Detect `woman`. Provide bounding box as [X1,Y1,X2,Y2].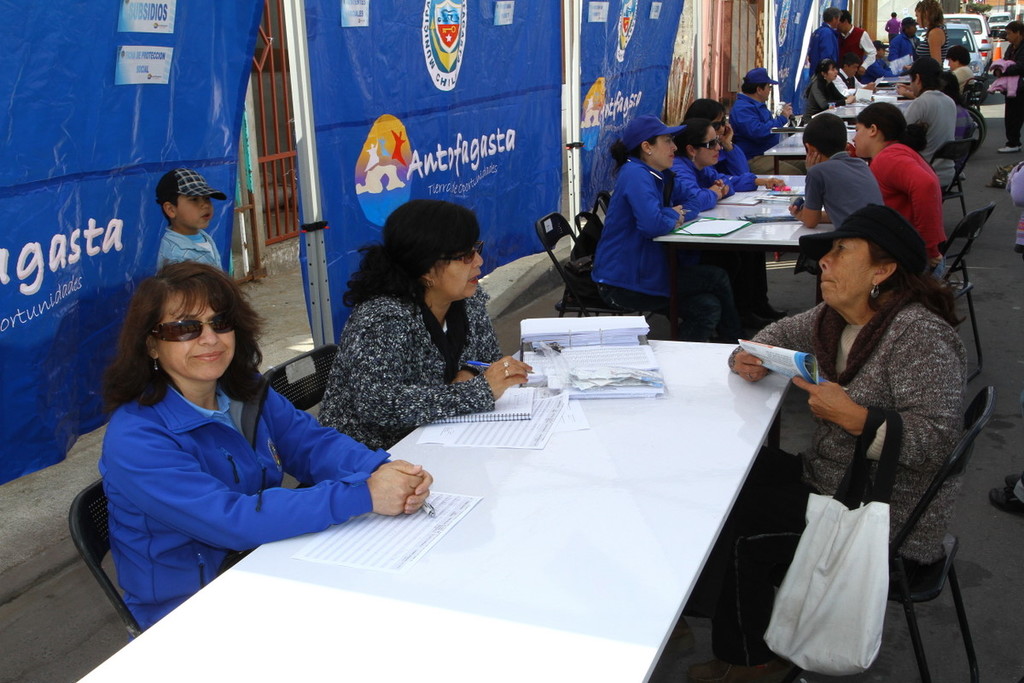
[666,104,739,218].
